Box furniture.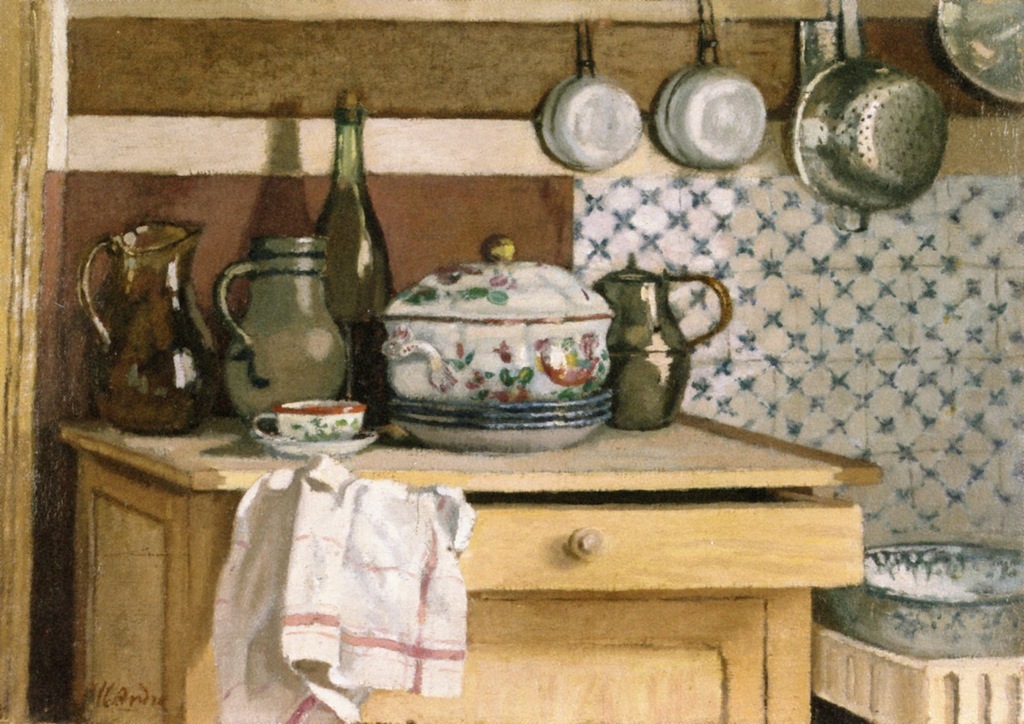
813 588 1023 723.
